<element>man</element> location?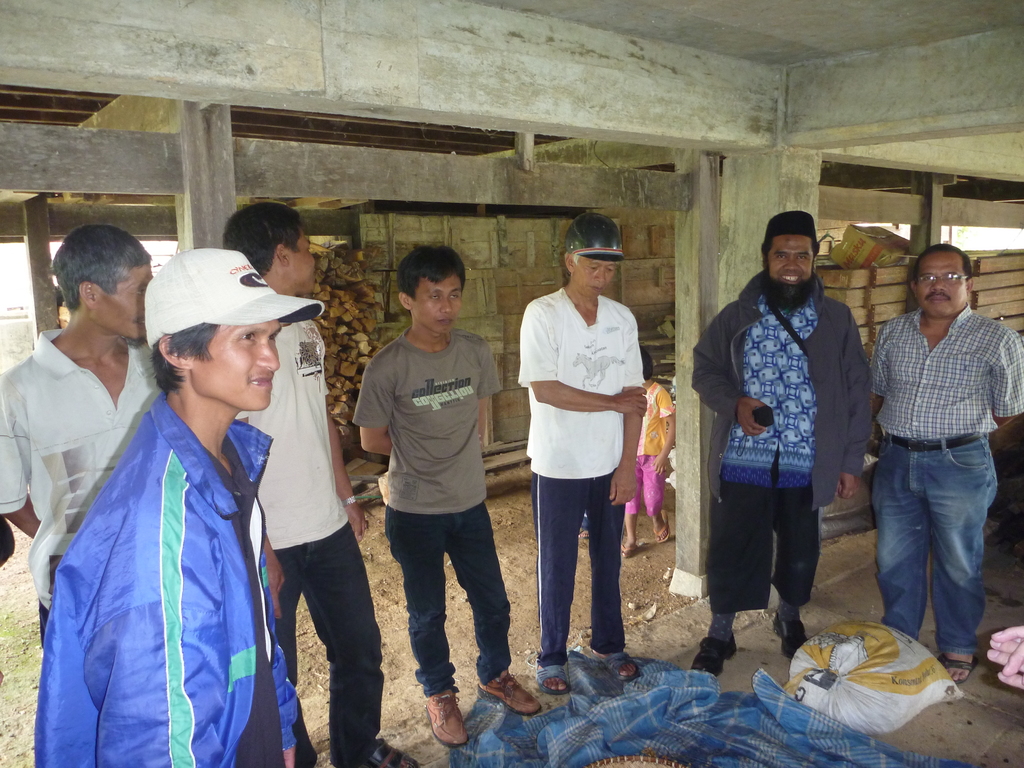
{"x1": 689, "y1": 208, "x2": 873, "y2": 674}
